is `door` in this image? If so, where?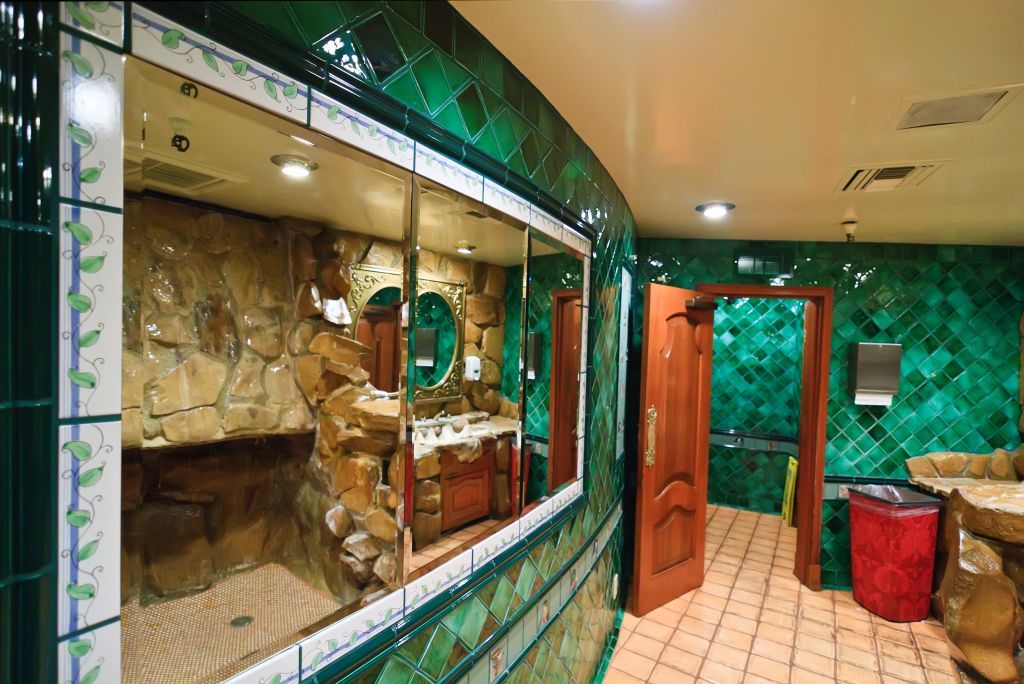
Yes, at 634/281/716/619.
